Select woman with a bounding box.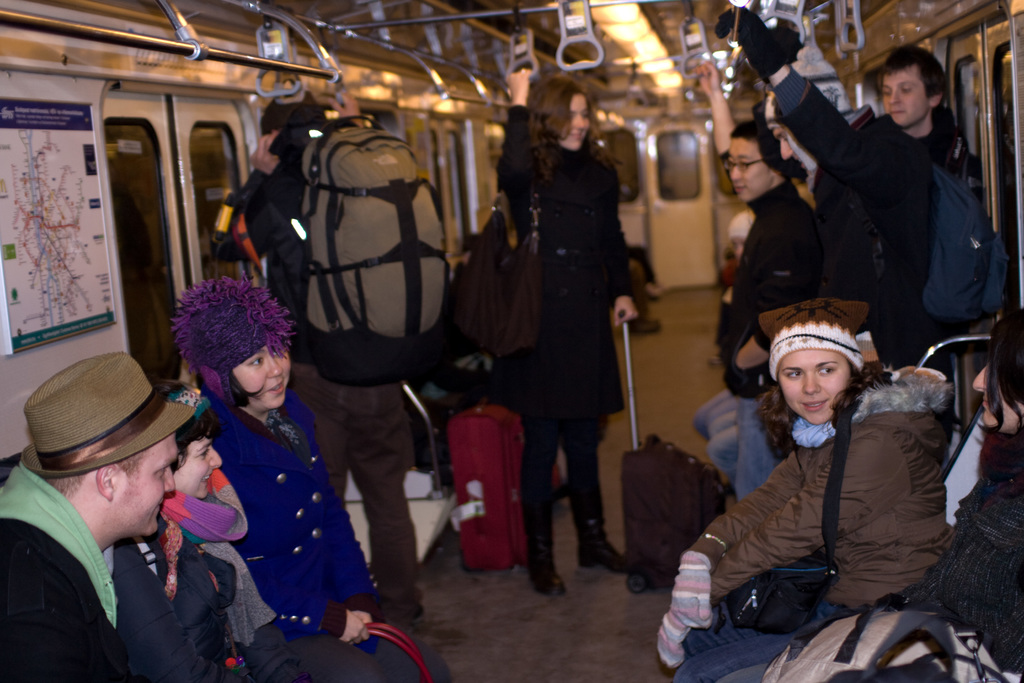
[left=490, top=63, right=632, bottom=598].
